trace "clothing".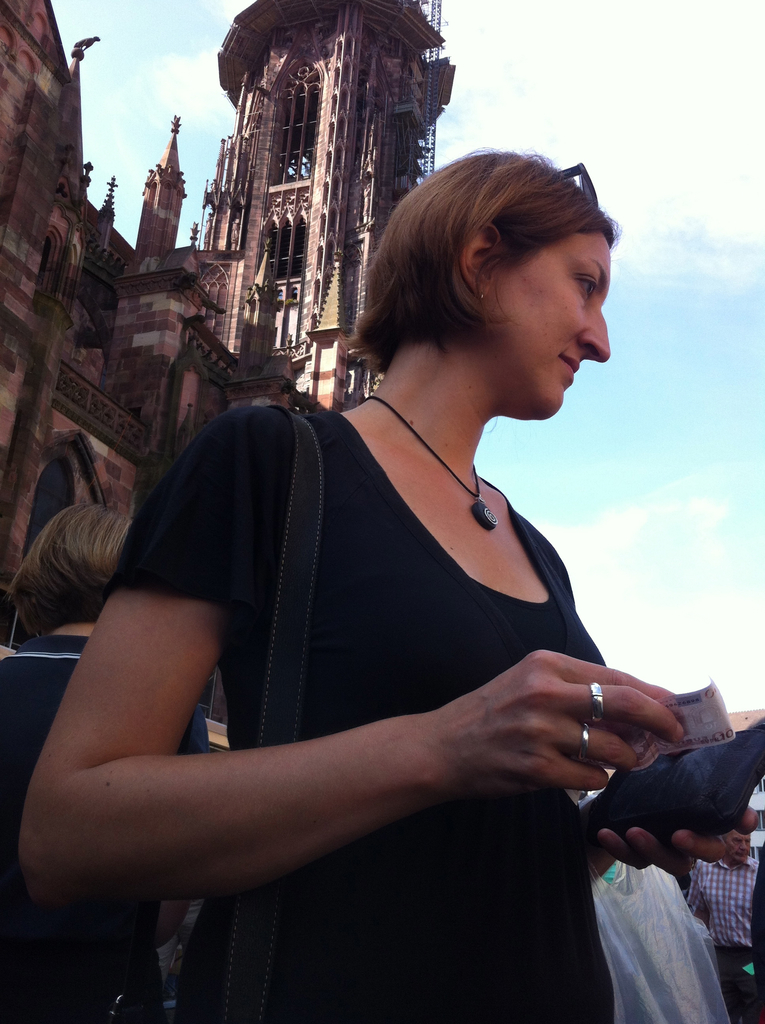
Traced to [left=95, top=381, right=662, bottom=932].
